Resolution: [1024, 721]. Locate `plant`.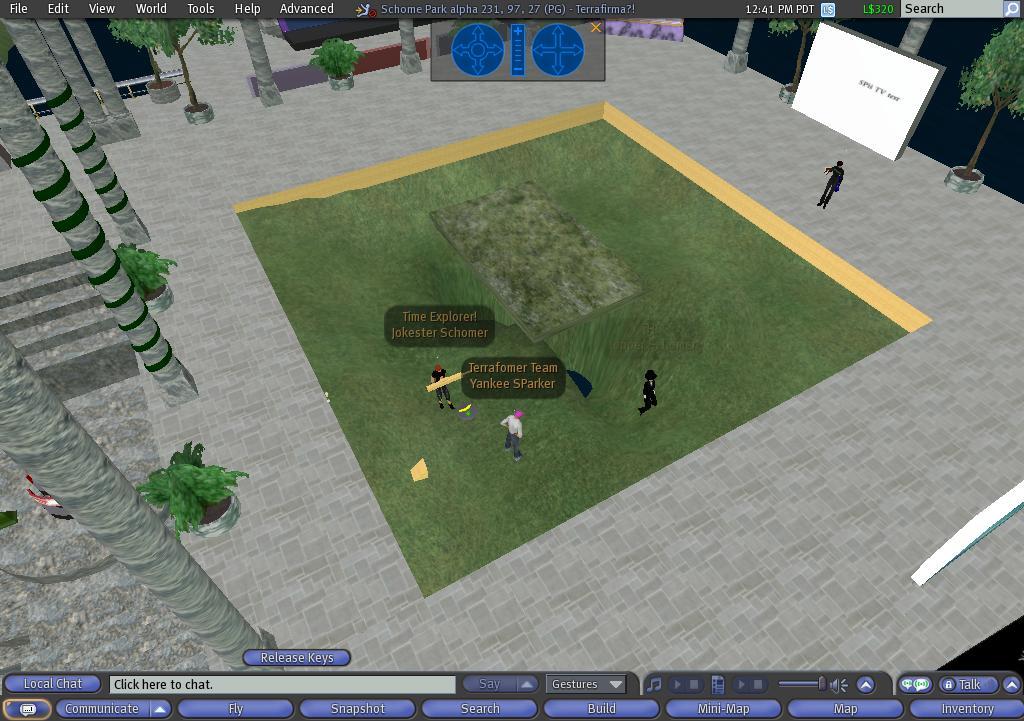
<region>127, 438, 231, 538</region>.
